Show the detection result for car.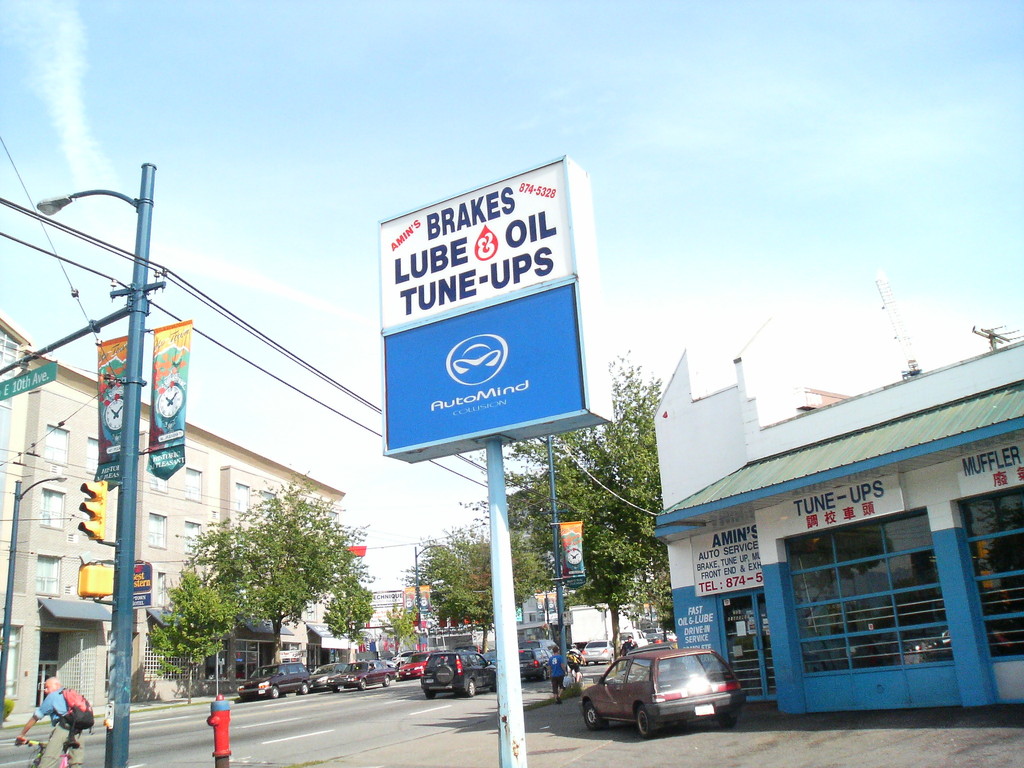
(328,662,401,696).
